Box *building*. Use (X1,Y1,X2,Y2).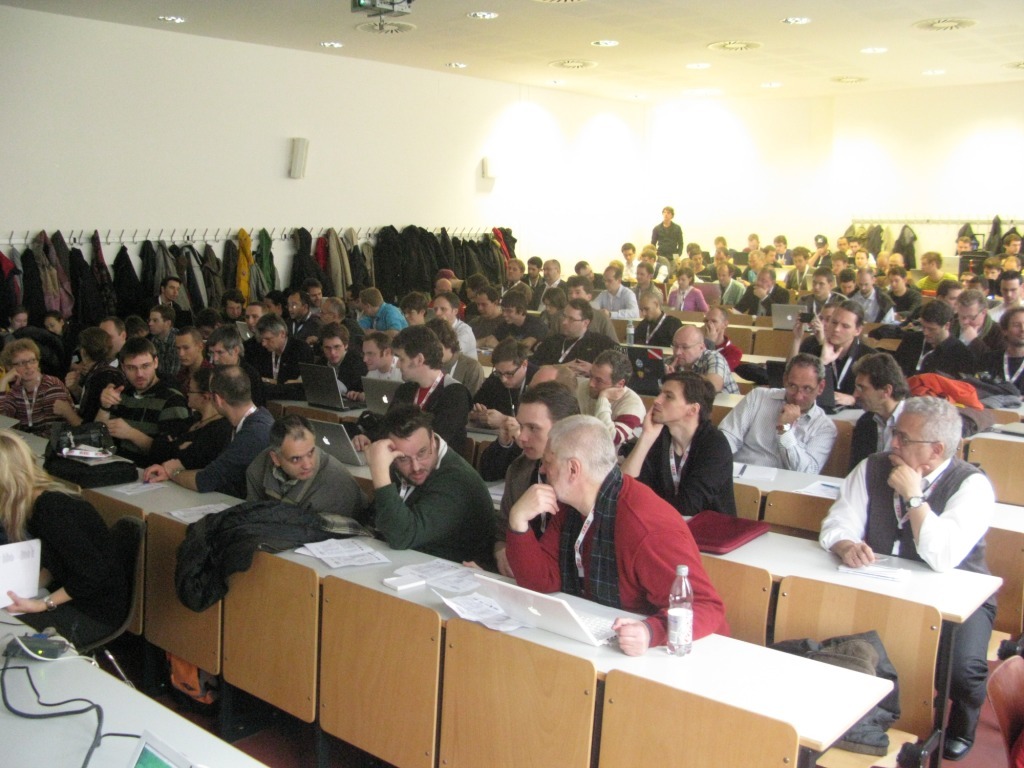
(1,0,1023,764).
